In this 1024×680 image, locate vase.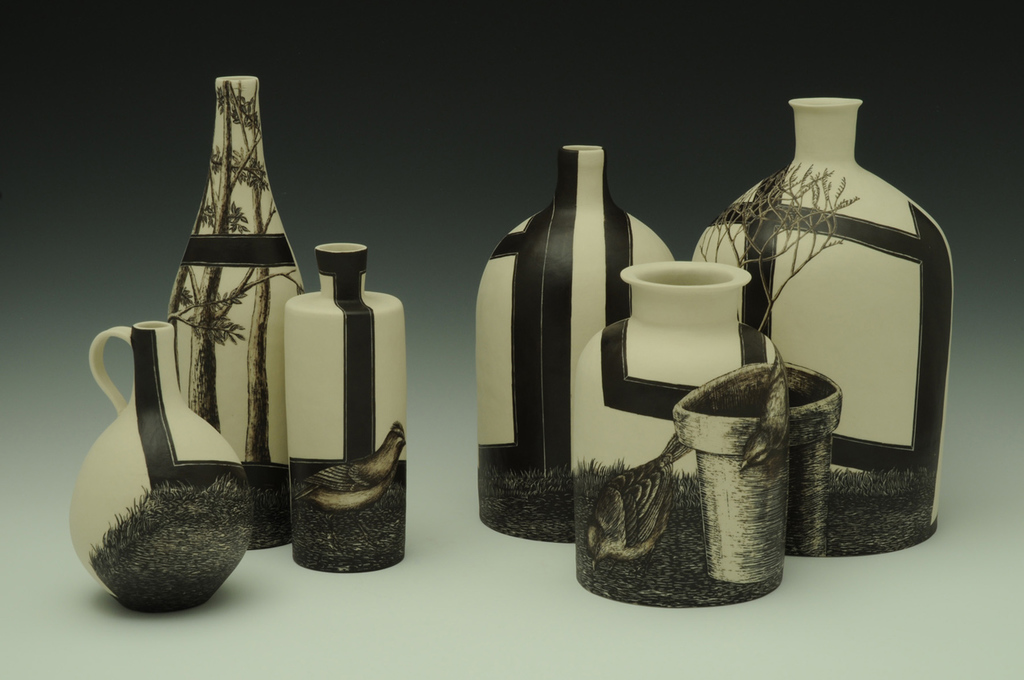
Bounding box: [572, 250, 781, 612].
